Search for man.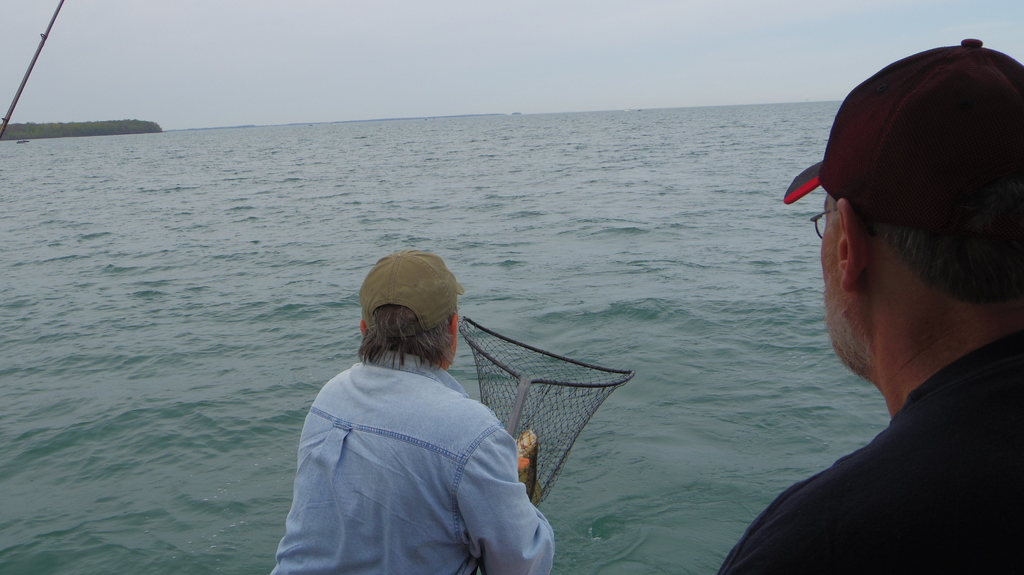
Found at <region>713, 37, 1023, 574</region>.
